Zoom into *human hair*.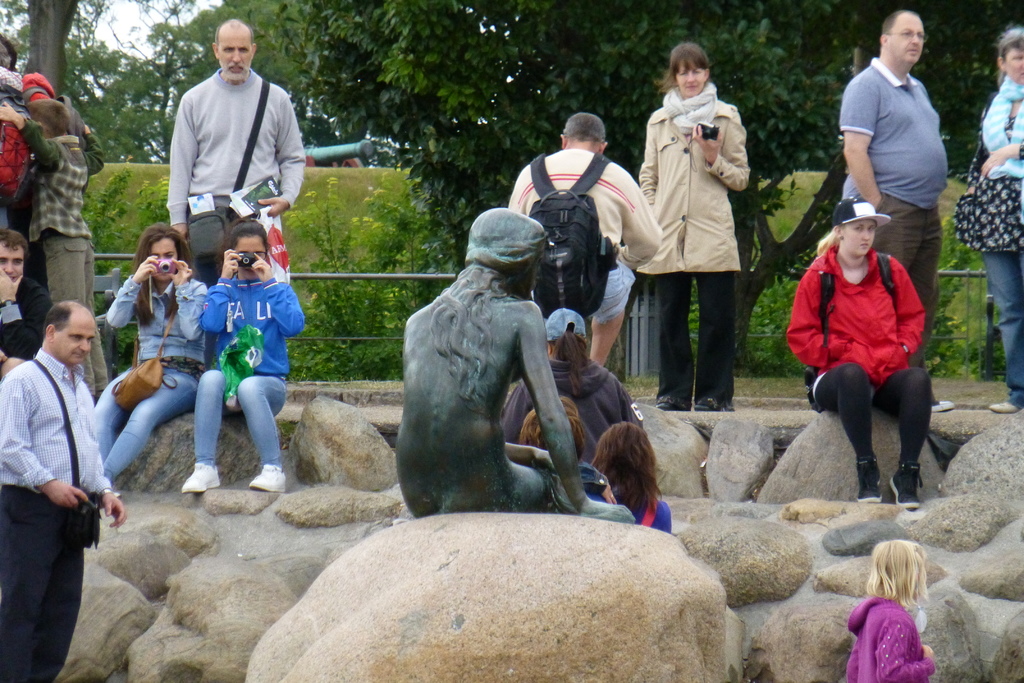
Zoom target: <bbox>214, 18, 255, 61</bbox>.
